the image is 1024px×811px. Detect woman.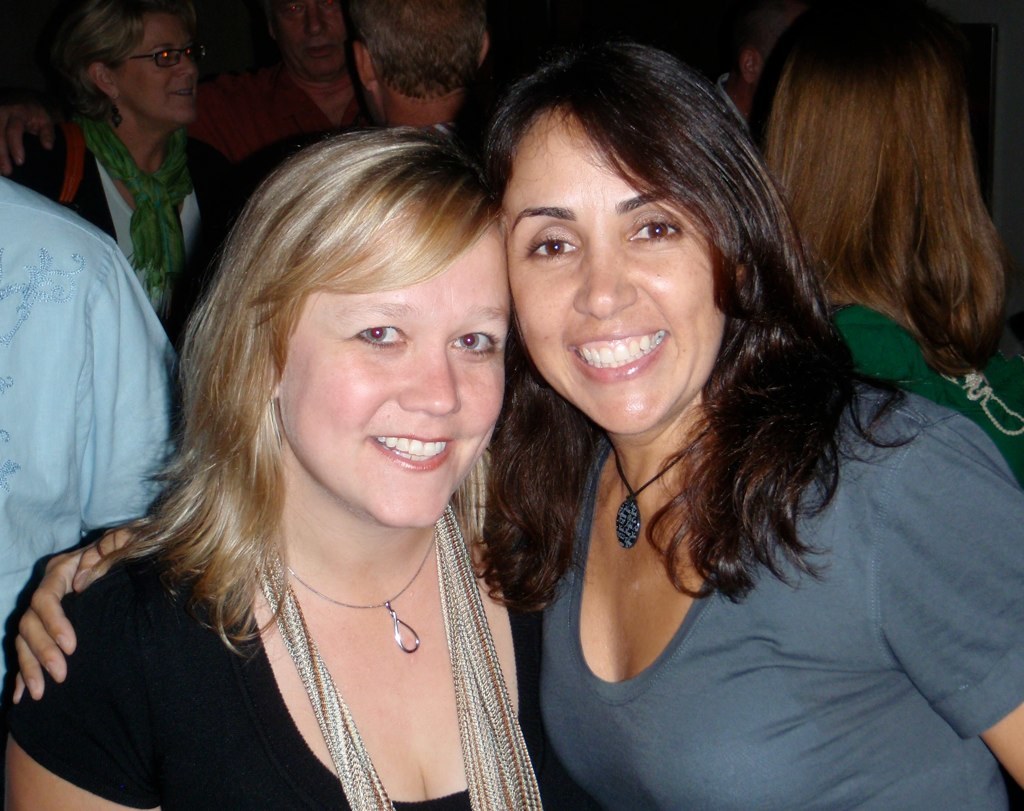
Detection: bbox=[17, 8, 255, 358].
